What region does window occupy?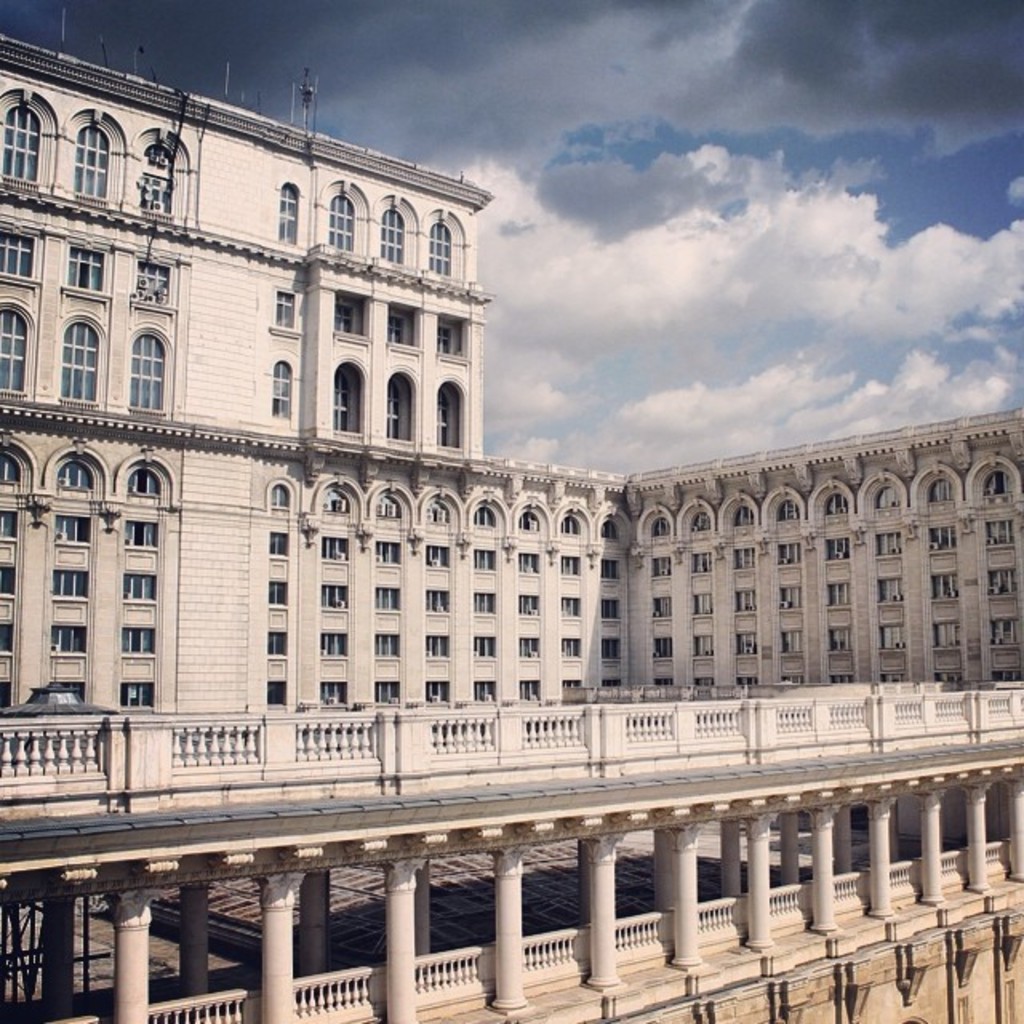
[120,685,149,707].
